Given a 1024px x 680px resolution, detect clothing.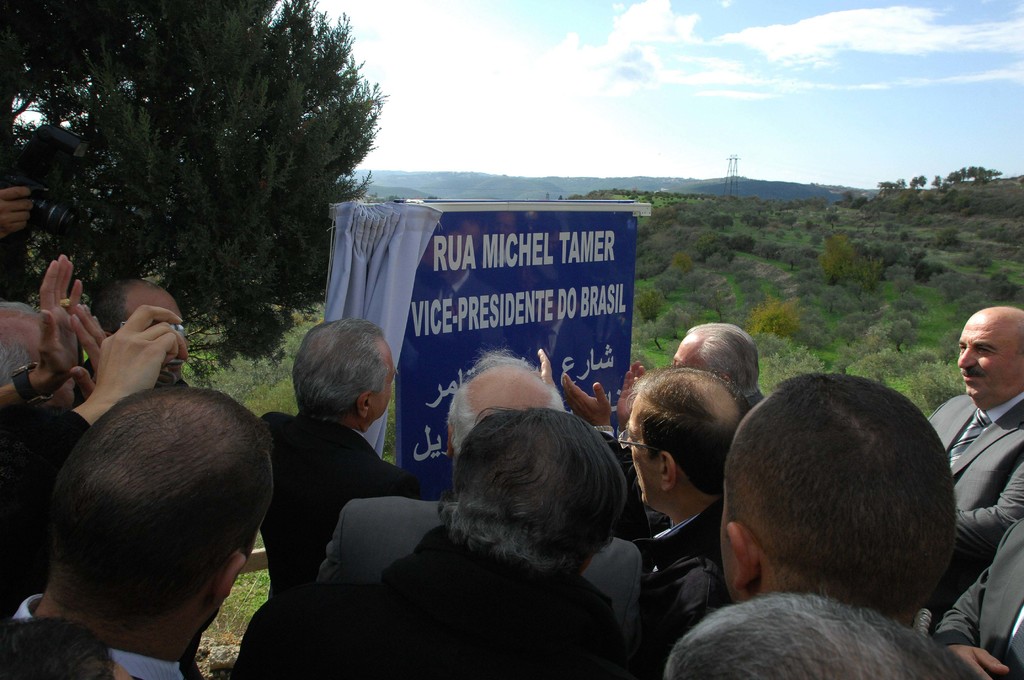
region(937, 517, 1023, 679).
